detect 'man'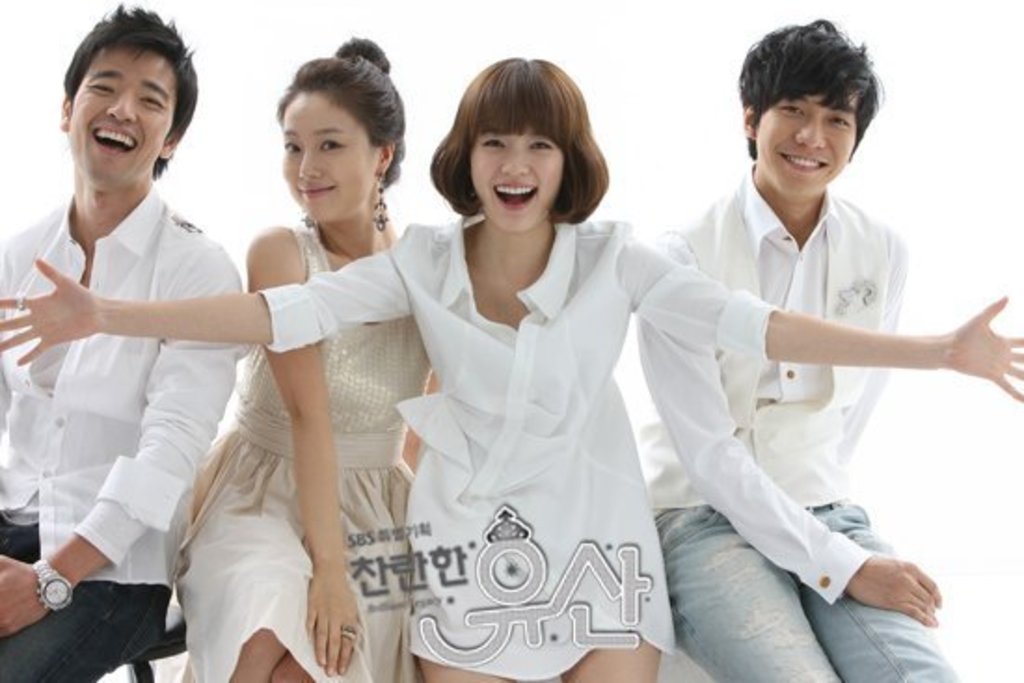
<region>627, 15, 963, 681</region>
